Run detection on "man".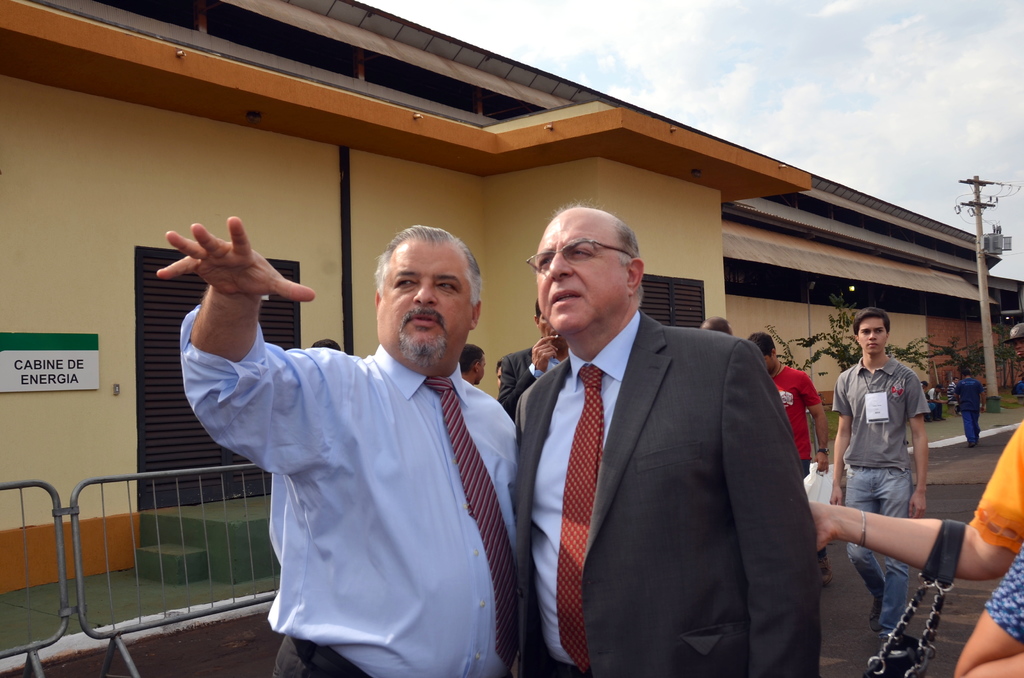
Result: Rect(951, 364, 986, 446).
